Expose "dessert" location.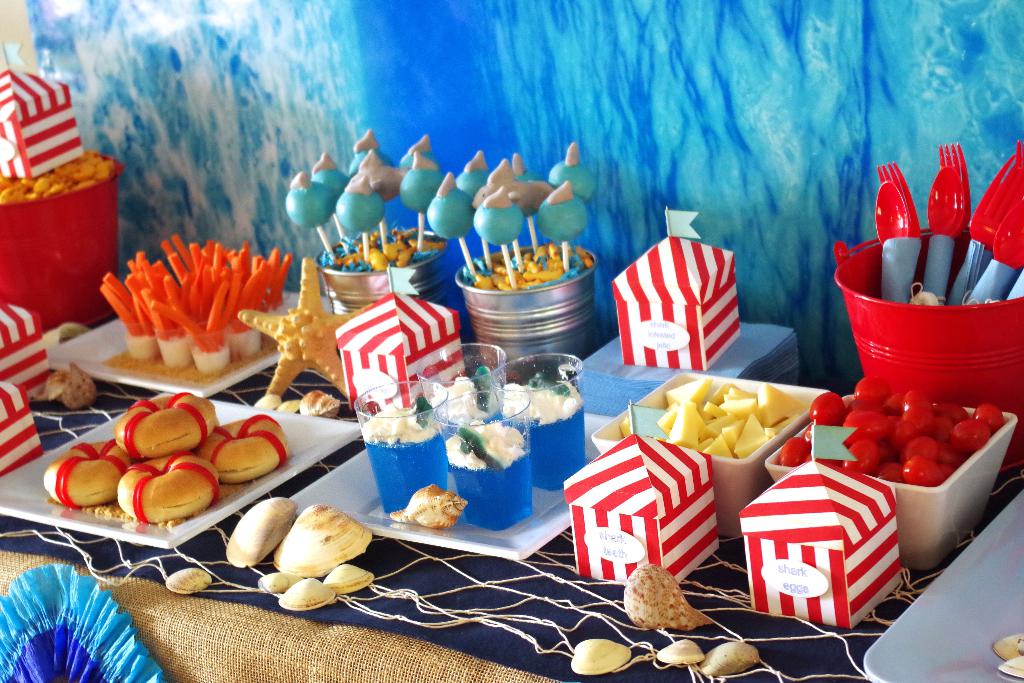
Exposed at region(365, 366, 585, 533).
